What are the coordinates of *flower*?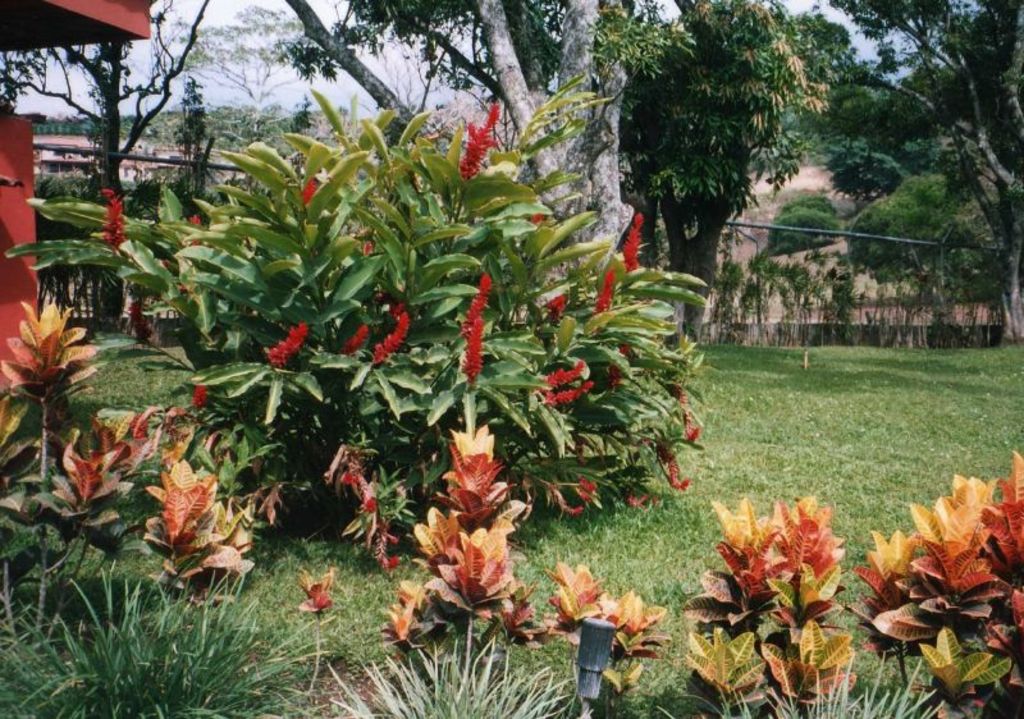
bbox(458, 101, 494, 174).
